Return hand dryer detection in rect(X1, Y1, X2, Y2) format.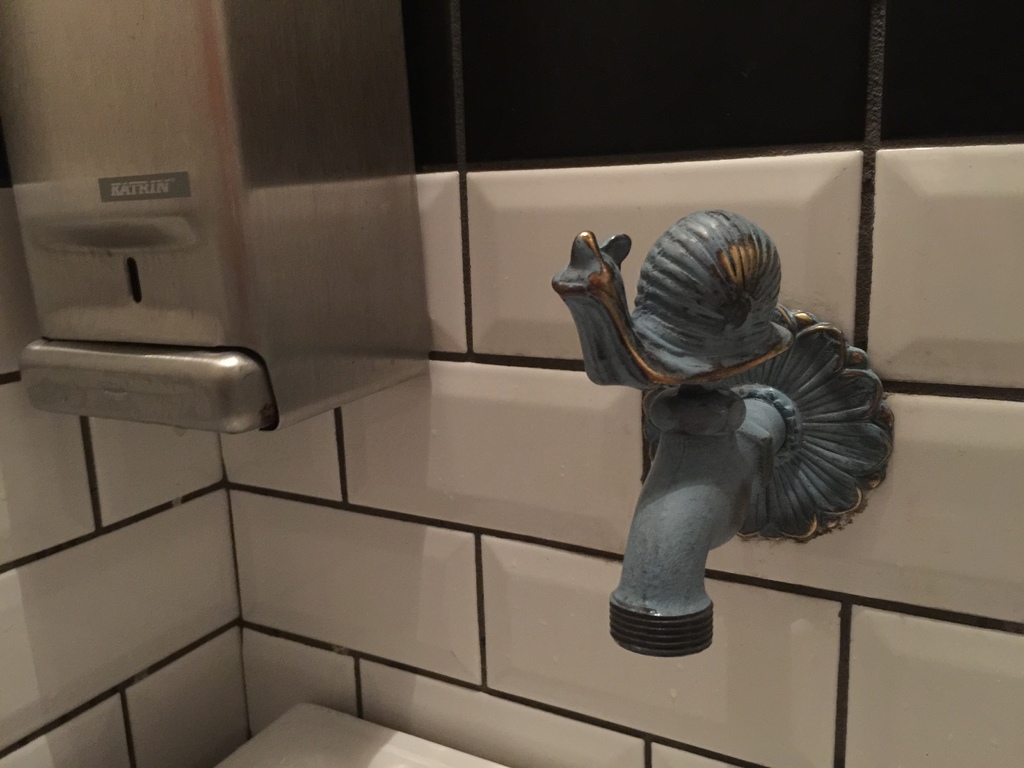
rect(0, 0, 441, 441).
